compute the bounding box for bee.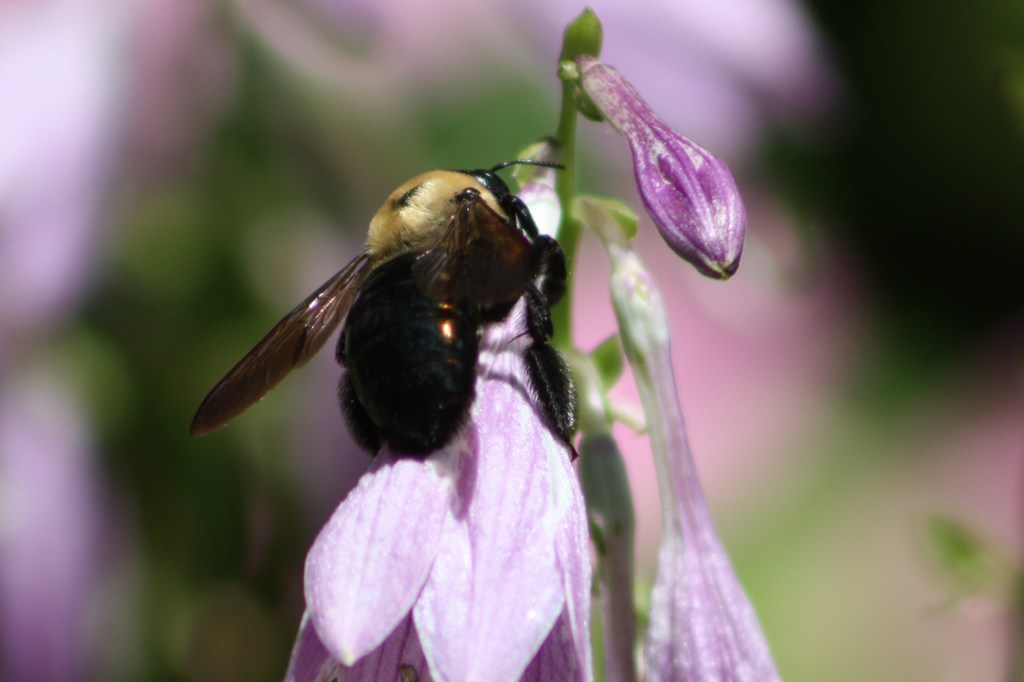
rect(192, 133, 599, 507).
